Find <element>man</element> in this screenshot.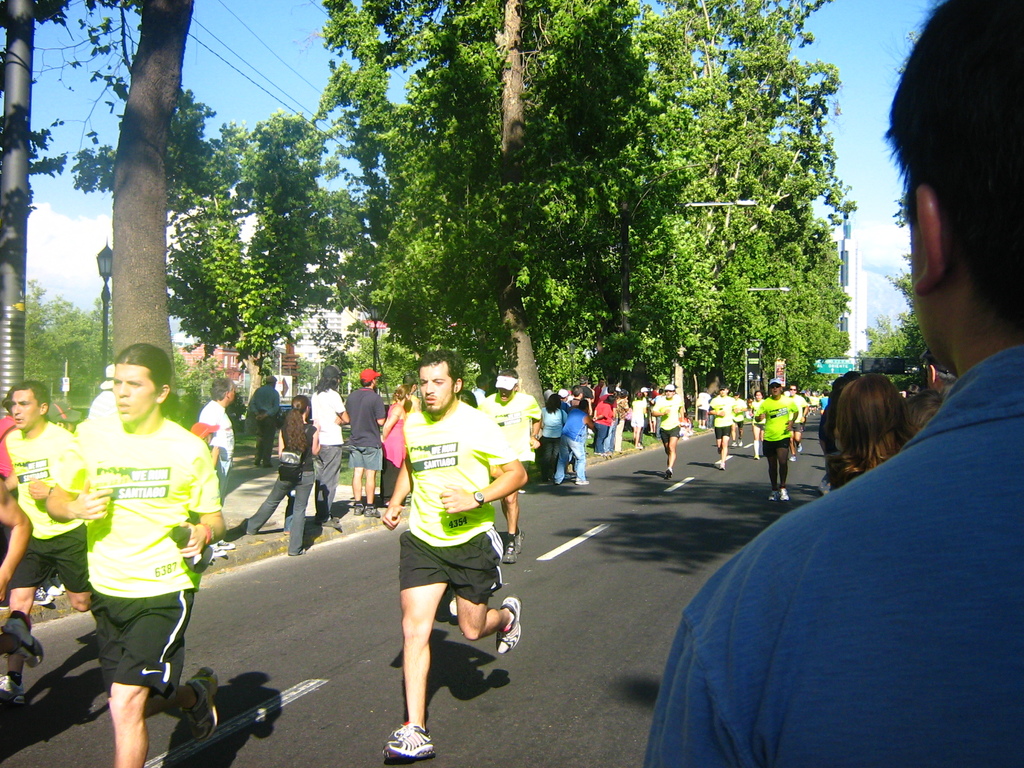
The bounding box for <element>man</element> is 340, 365, 392, 518.
